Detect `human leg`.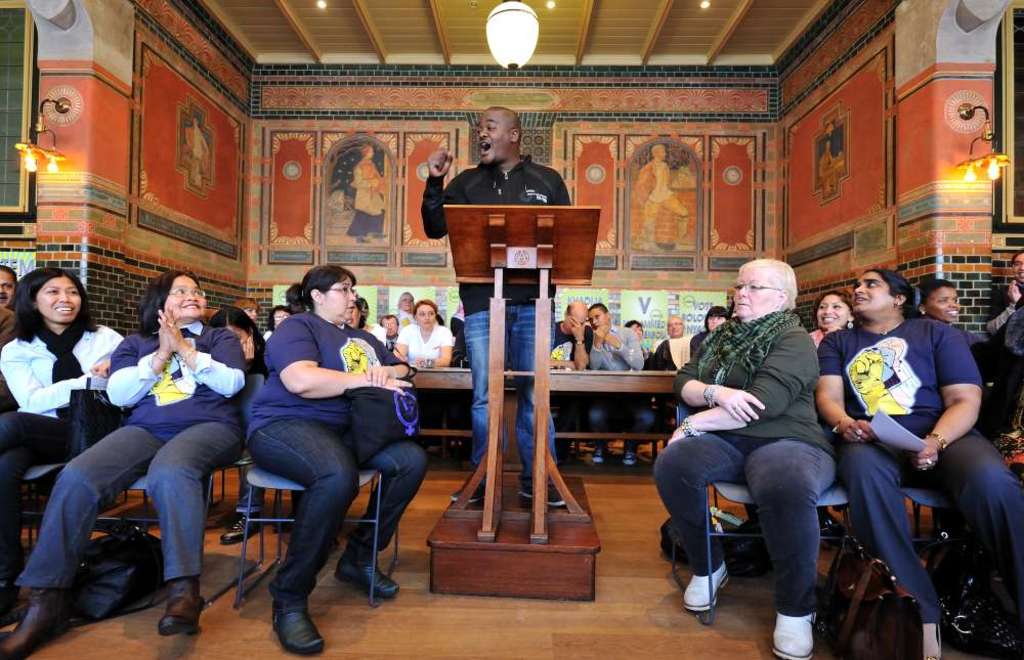
Detected at <bbox>451, 311, 501, 500</bbox>.
